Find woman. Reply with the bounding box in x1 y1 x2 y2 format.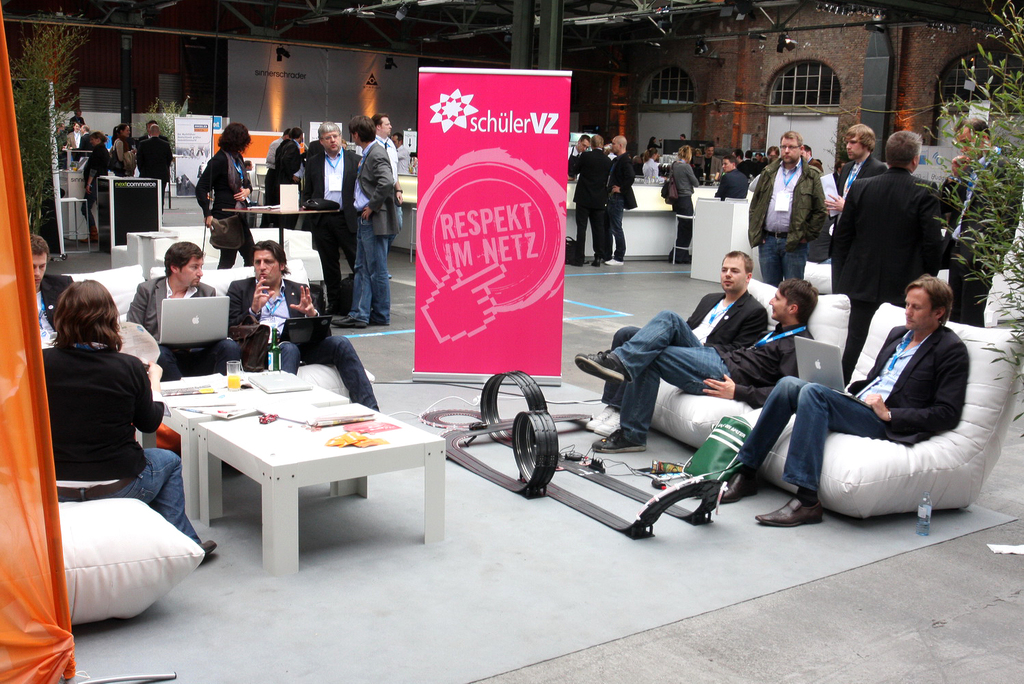
77 134 112 244.
